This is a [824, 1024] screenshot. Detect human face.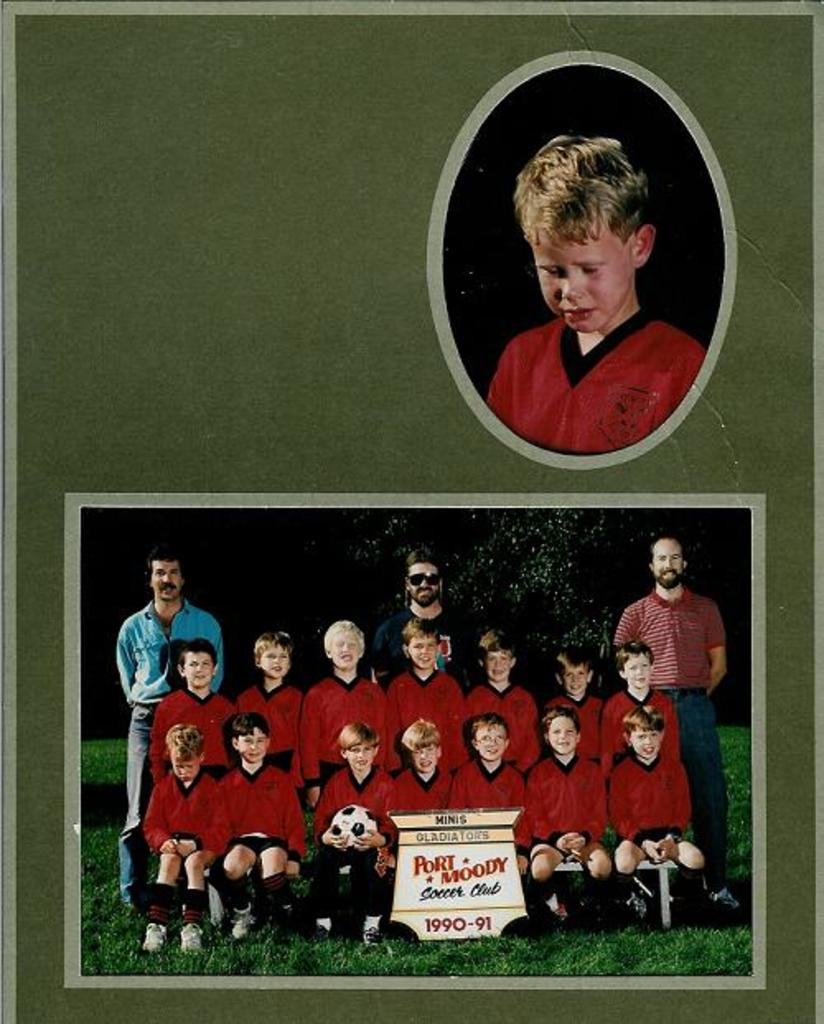
rect(183, 653, 216, 689).
